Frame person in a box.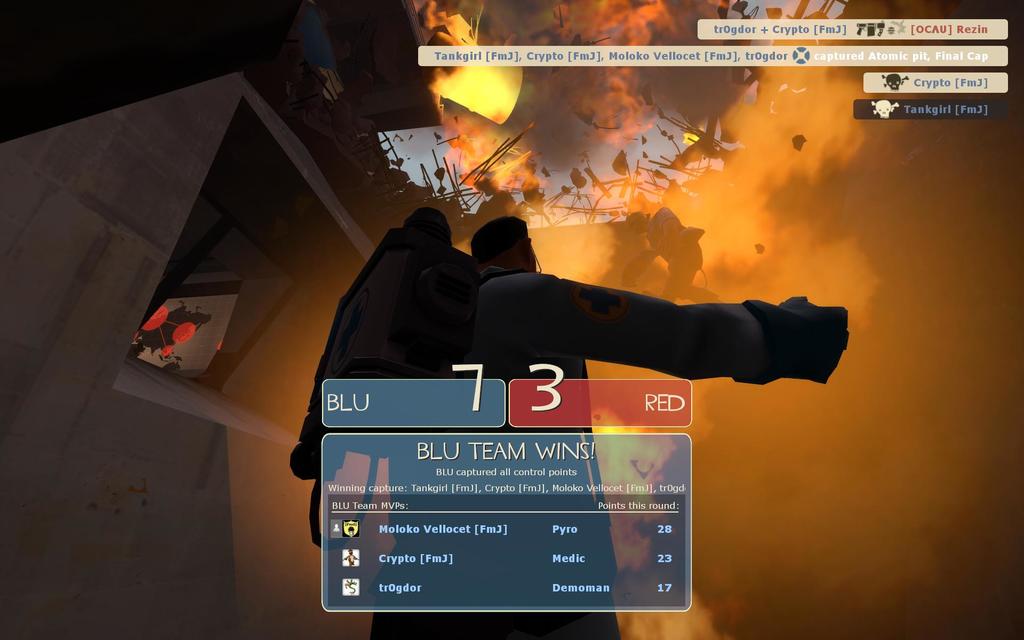
[left=346, top=209, right=855, bottom=639].
